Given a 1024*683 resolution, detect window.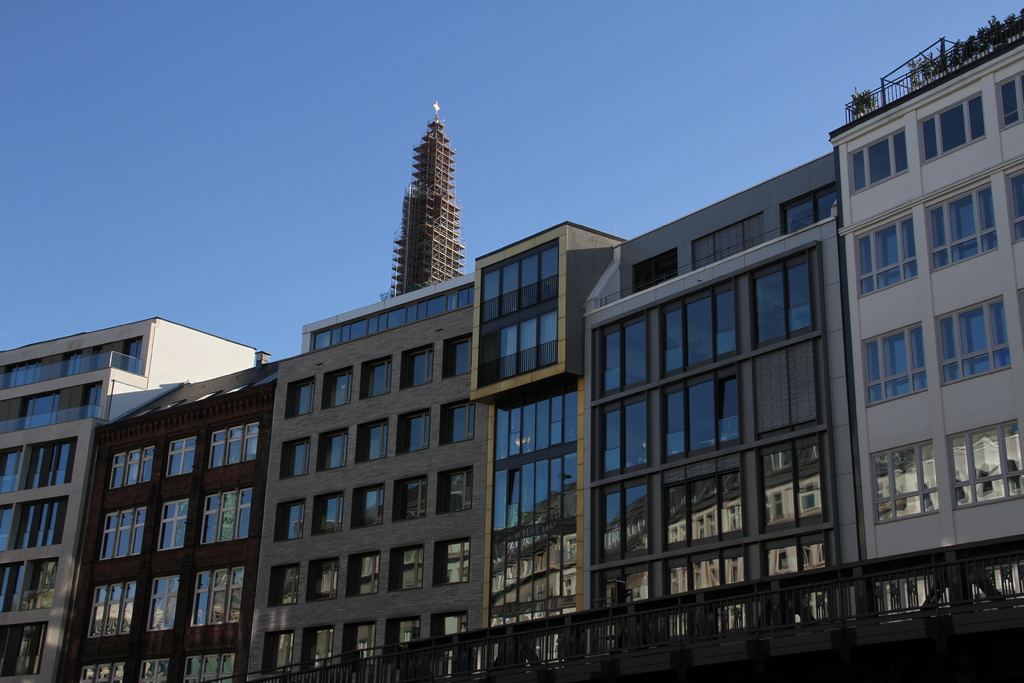
{"x1": 353, "y1": 414, "x2": 386, "y2": 466}.
